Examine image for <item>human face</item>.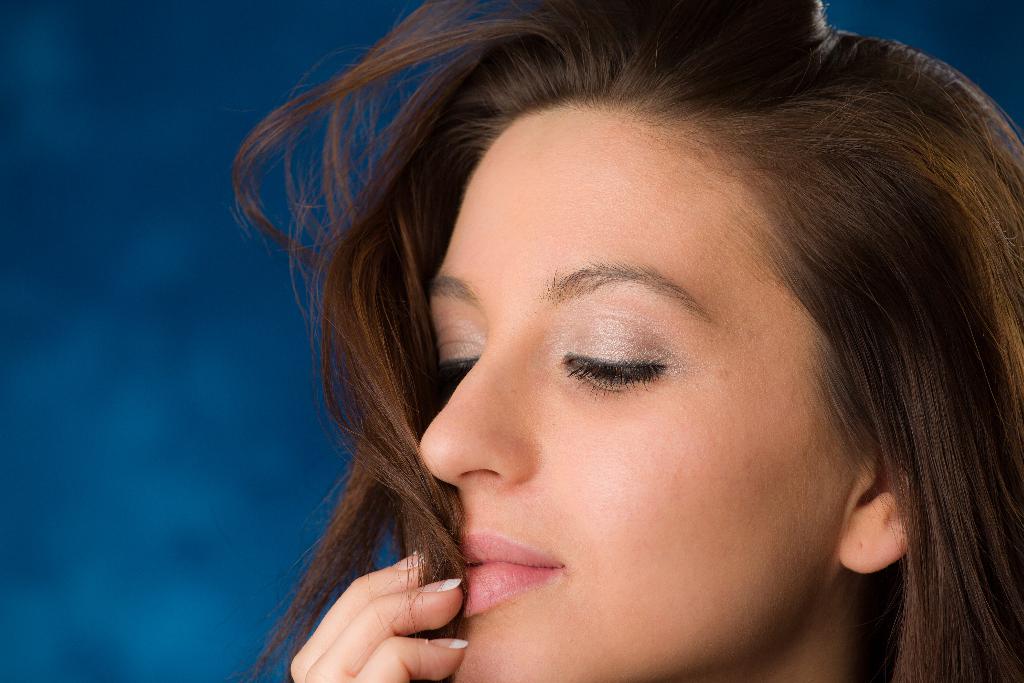
Examination result: 418, 101, 839, 682.
